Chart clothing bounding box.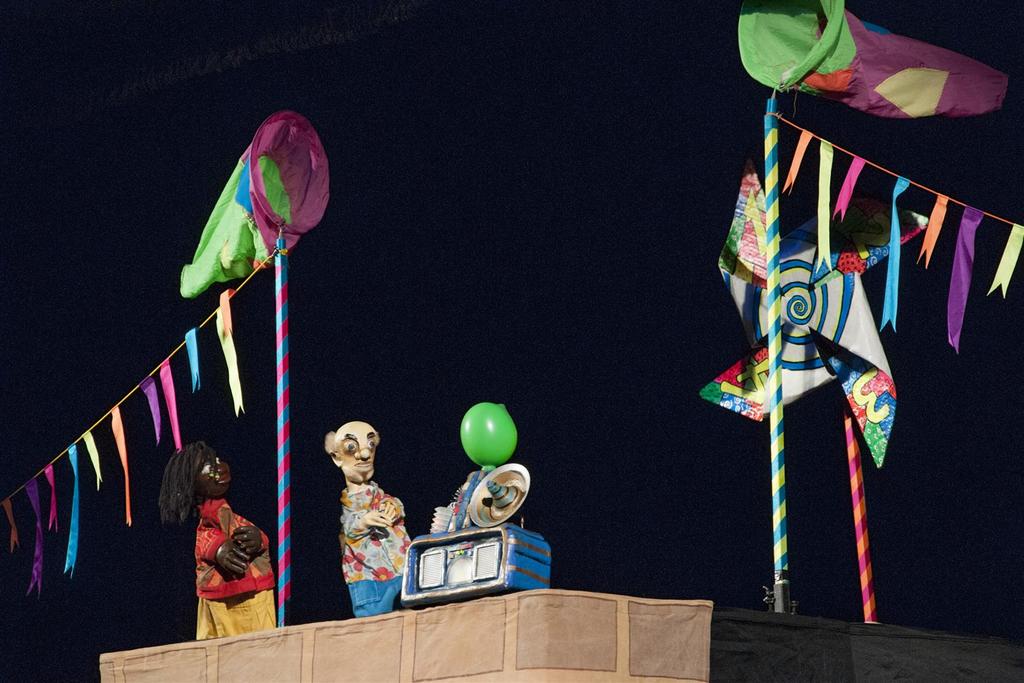
Charted: {"left": 194, "top": 497, "right": 280, "bottom": 641}.
